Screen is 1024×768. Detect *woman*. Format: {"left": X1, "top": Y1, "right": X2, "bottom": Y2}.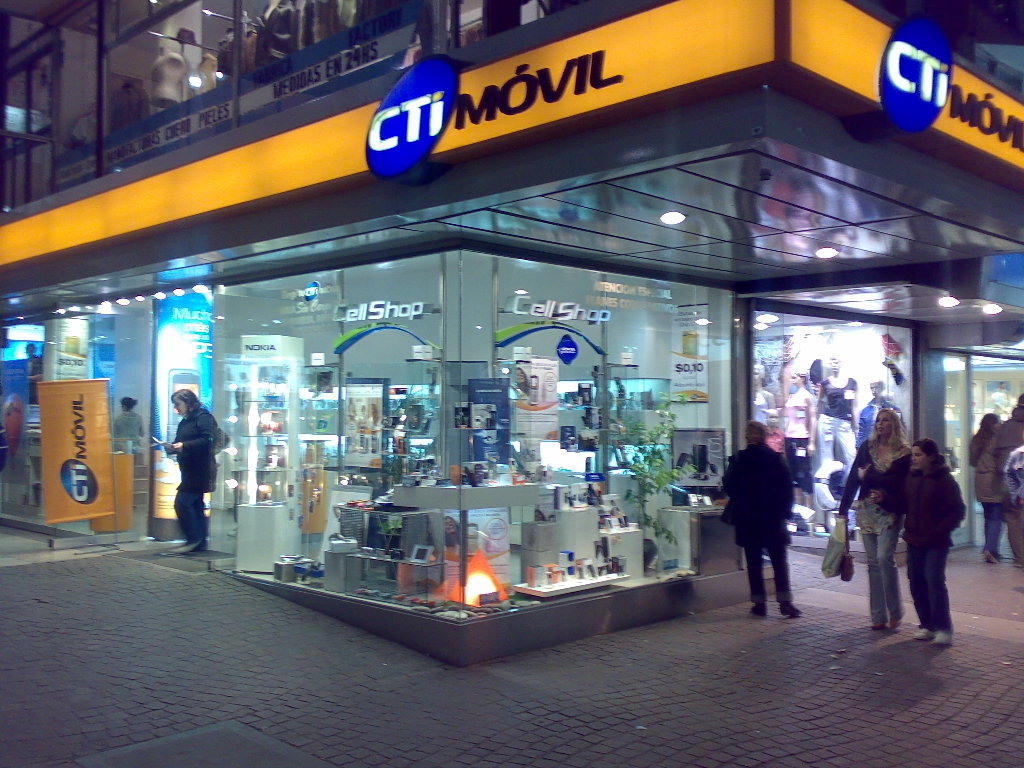
{"left": 813, "top": 357, "right": 848, "bottom": 509}.
